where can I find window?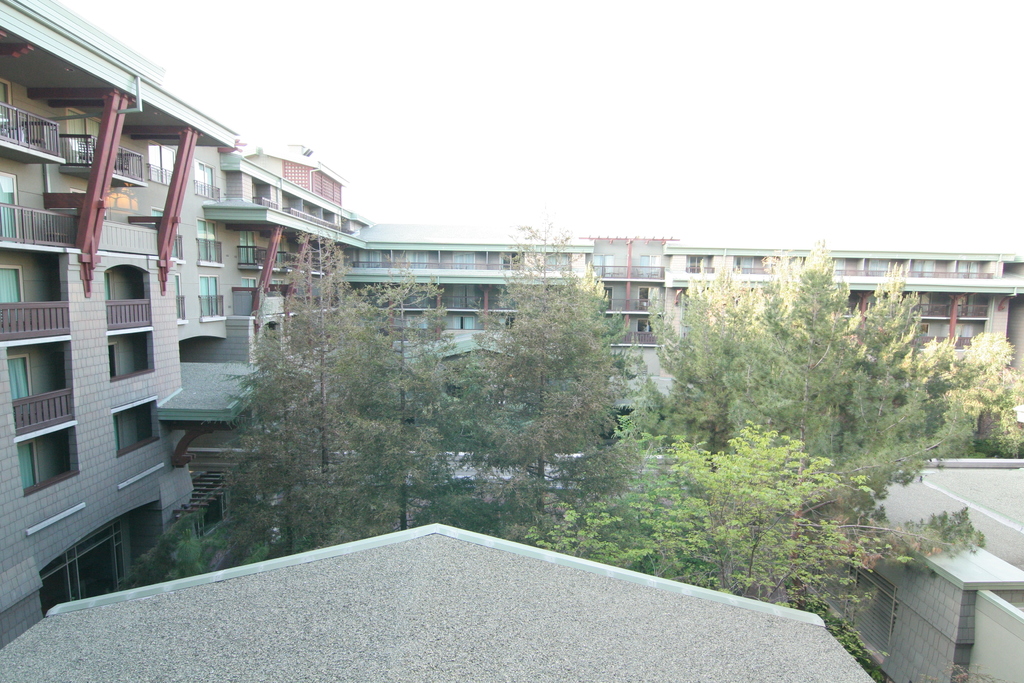
You can find it at [x1=14, y1=432, x2=33, y2=493].
